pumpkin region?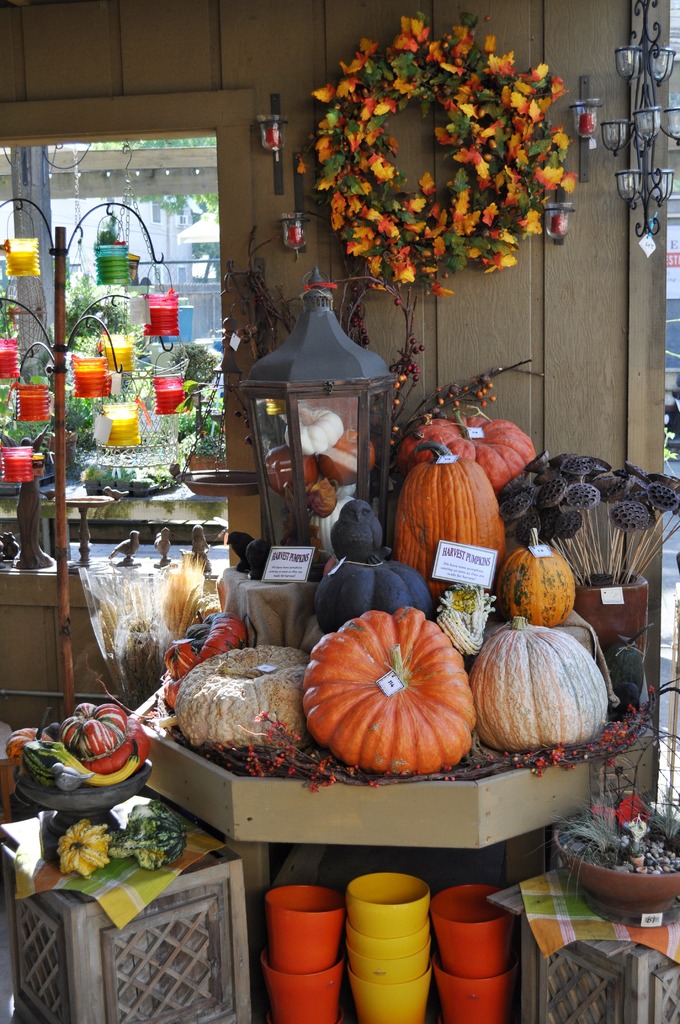
{"left": 315, "top": 560, "right": 428, "bottom": 637}
